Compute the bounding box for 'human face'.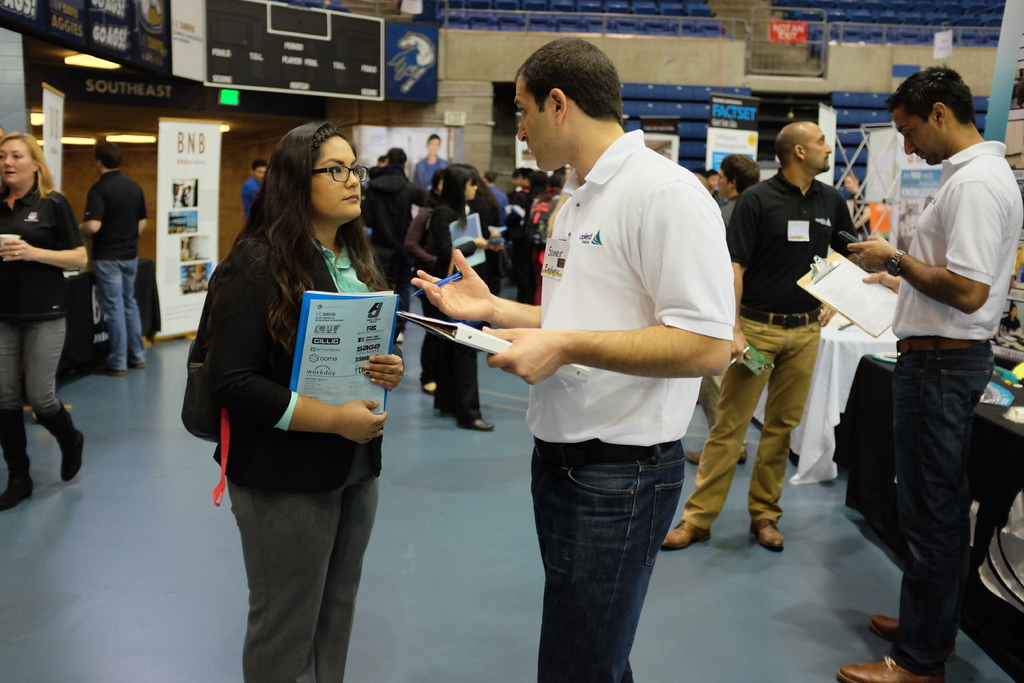
<region>717, 164, 735, 201</region>.
